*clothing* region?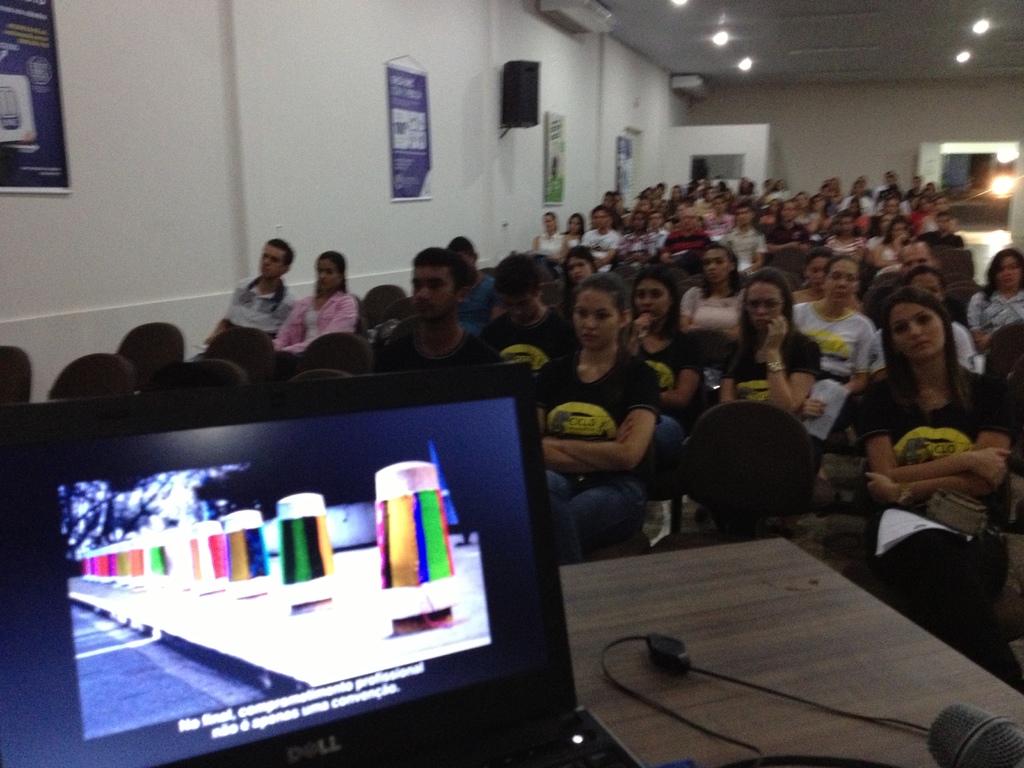
(717, 230, 765, 269)
